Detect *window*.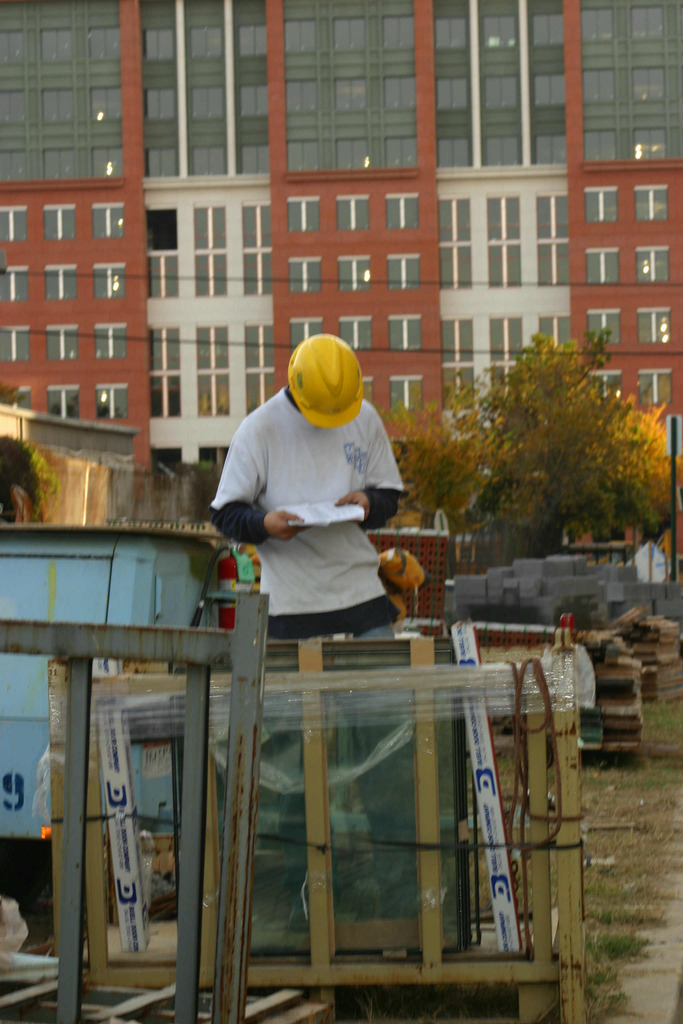
Detected at x1=92 y1=324 x2=127 y2=360.
